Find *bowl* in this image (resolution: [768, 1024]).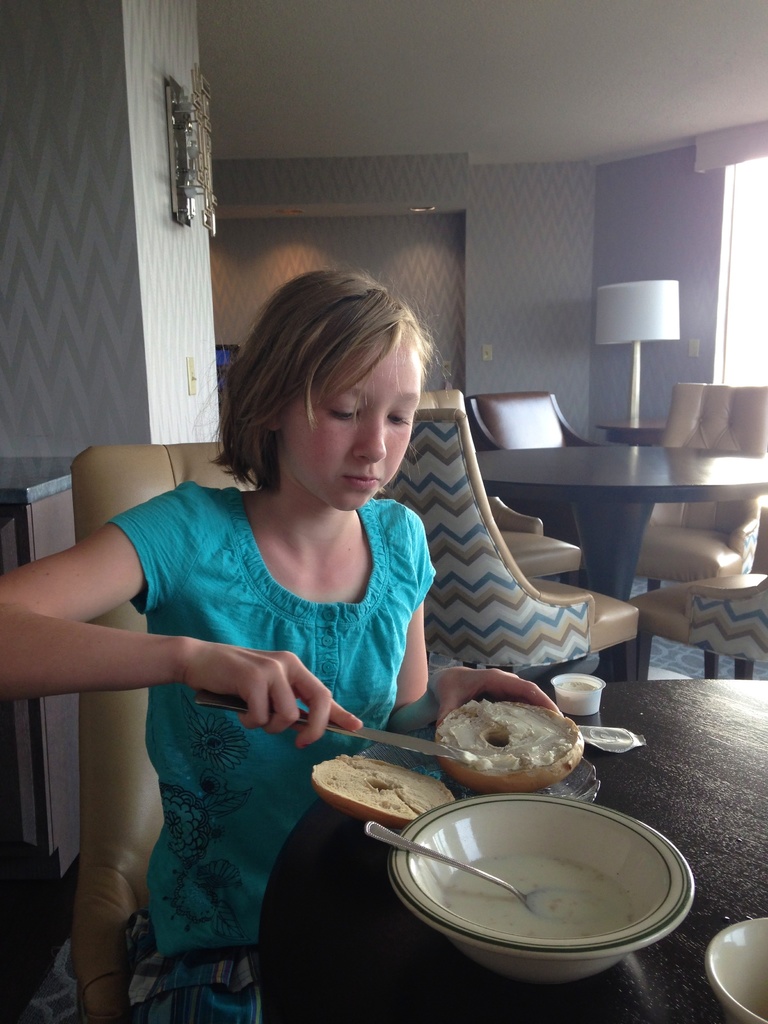
(left=706, top=920, right=767, bottom=1023).
